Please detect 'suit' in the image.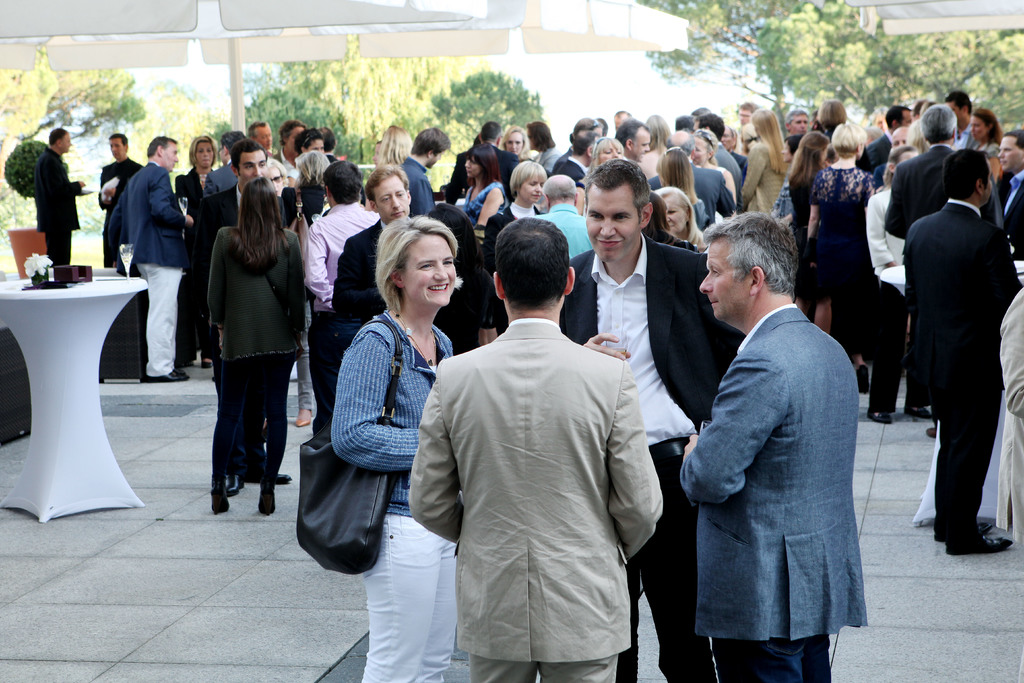
(876,144,989,231).
